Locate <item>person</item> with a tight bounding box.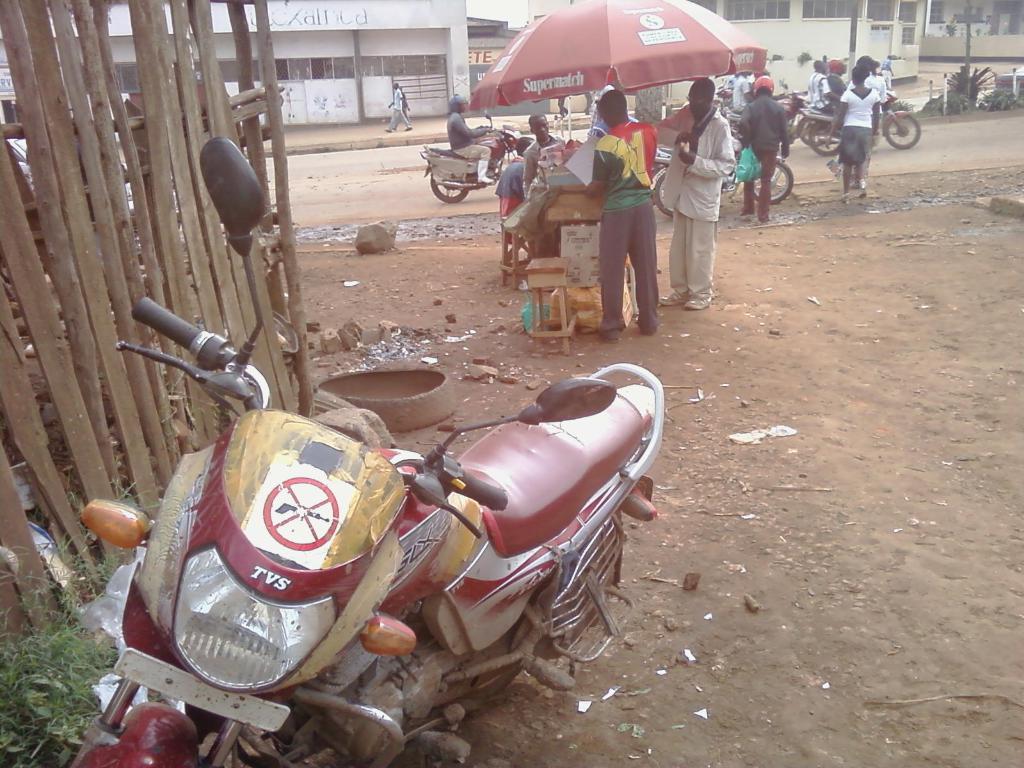
box=[835, 53, 883, 195].
